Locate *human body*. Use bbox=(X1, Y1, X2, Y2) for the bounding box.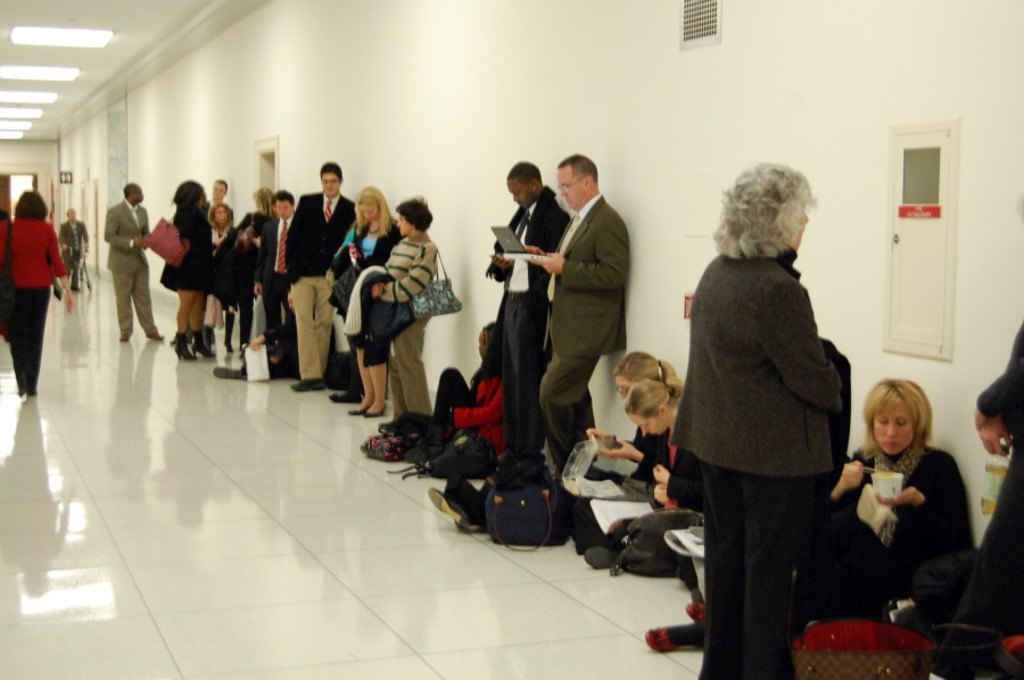
bbox=(58, 208, 93, 292).
